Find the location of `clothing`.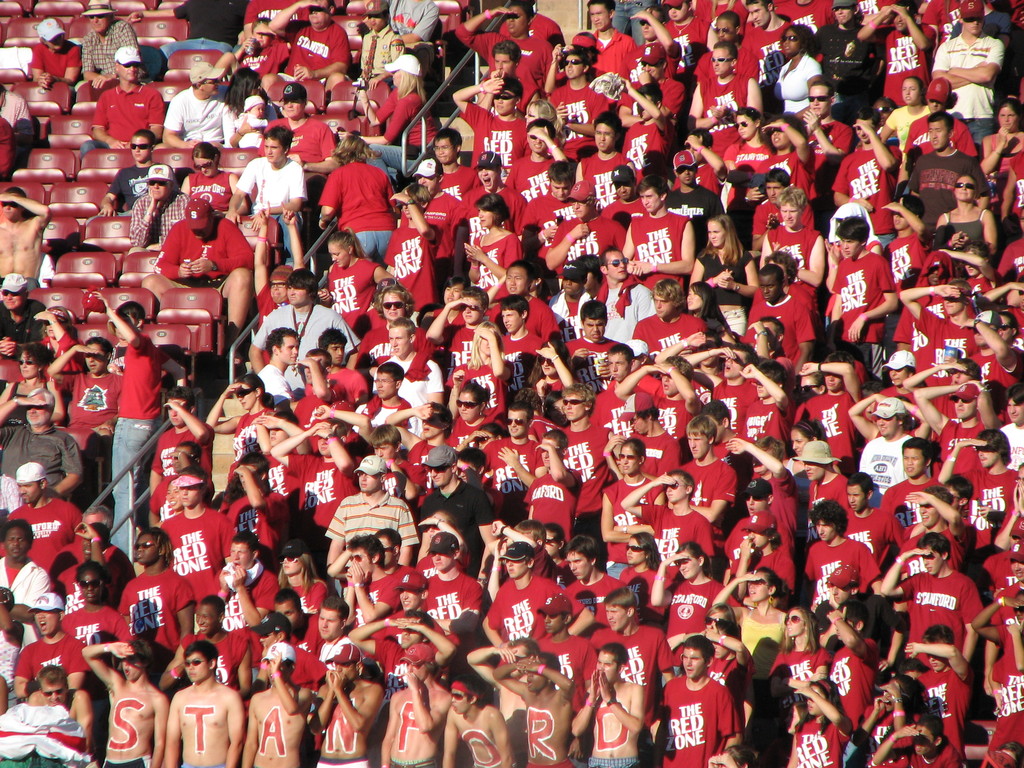
Location: 116,564,190,653.
